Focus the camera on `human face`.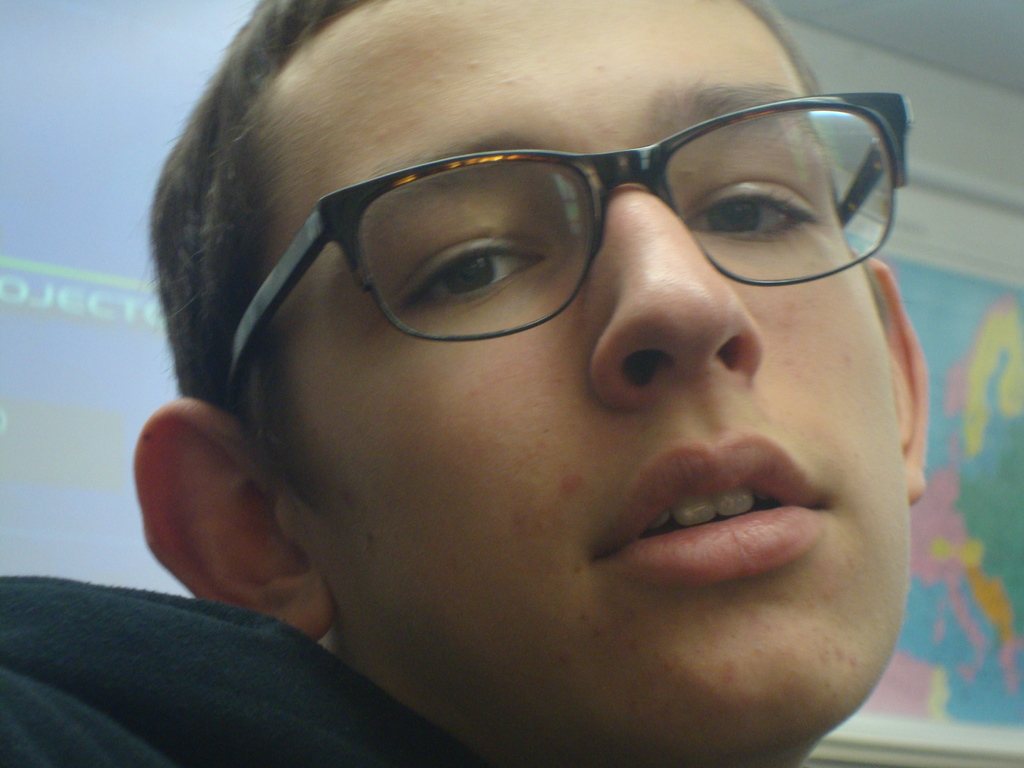
Focus region: pyautogui.locateOnScreen(265, 3, 912, 767).
